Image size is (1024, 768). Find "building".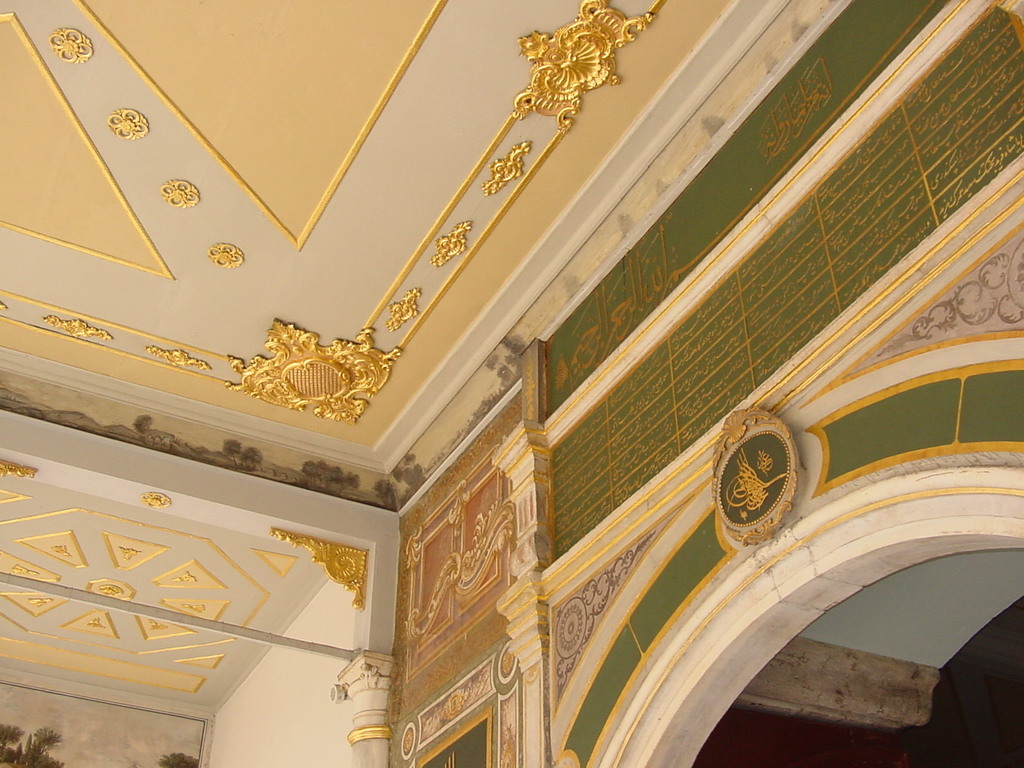
[0,4,1023,767].
